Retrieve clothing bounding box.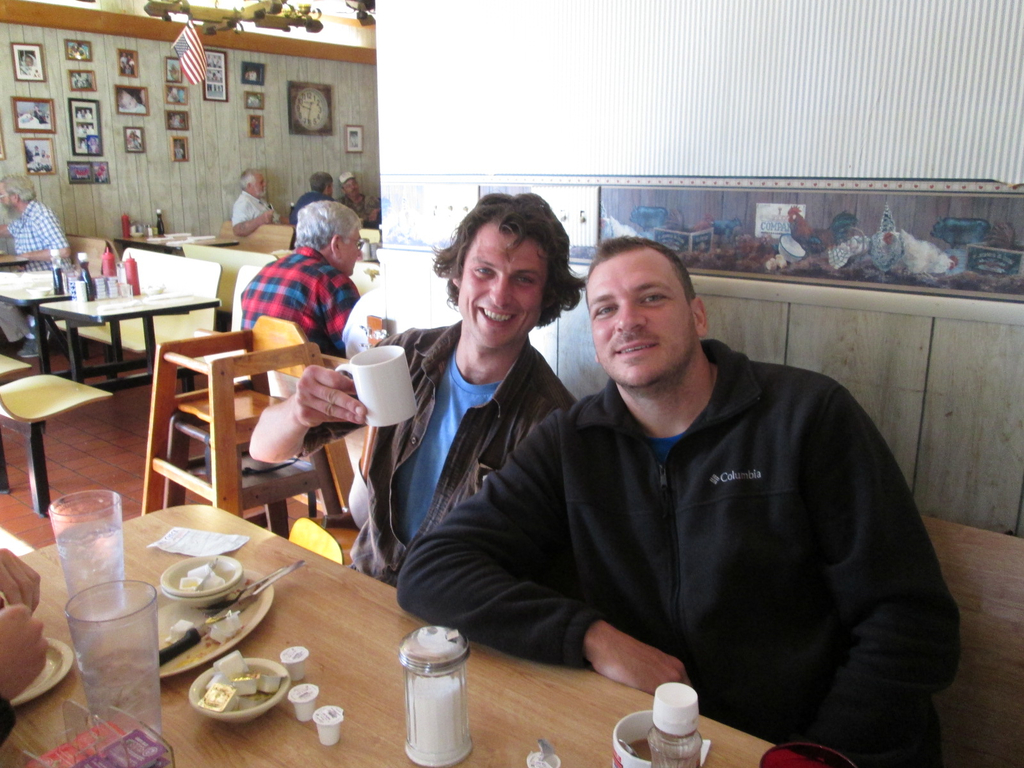
Bounding box: bbox(335, 188, 378, 217).
